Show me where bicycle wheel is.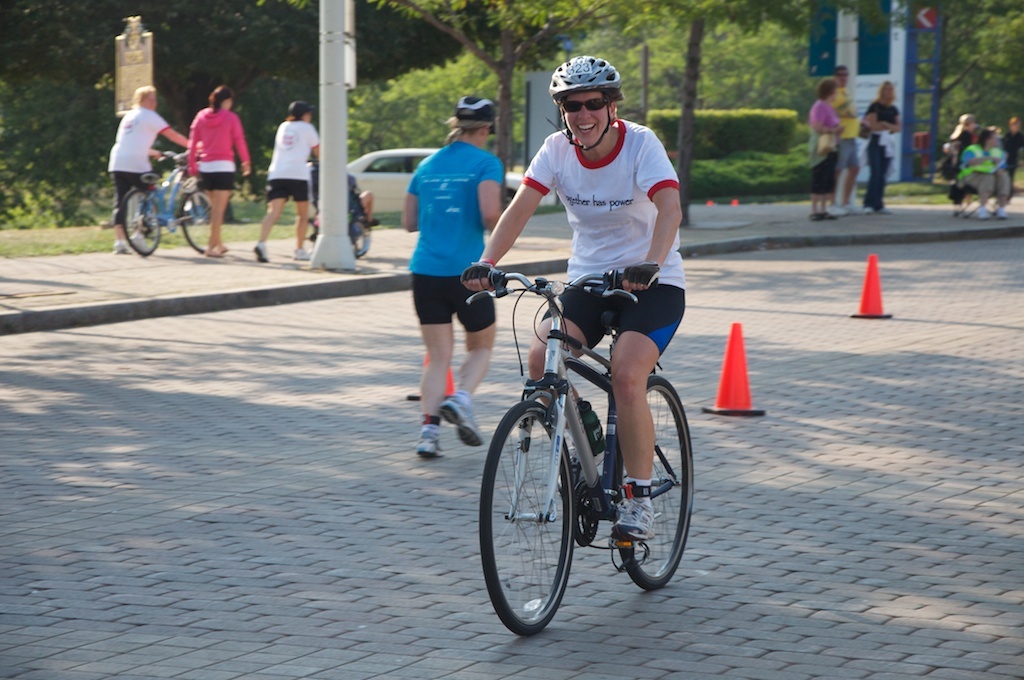
bicycle wheel is at {"x1": 180, "y1": 187, "x2": 217, "y2": 253}.
